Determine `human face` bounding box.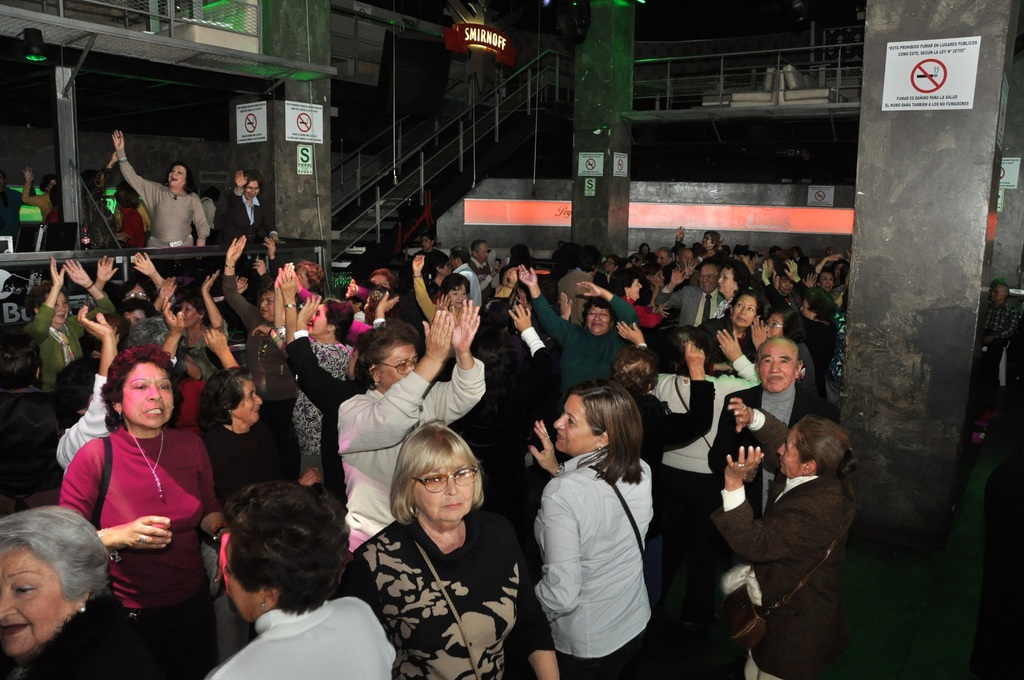
Determined: detection(720, 266, 737, 294).
